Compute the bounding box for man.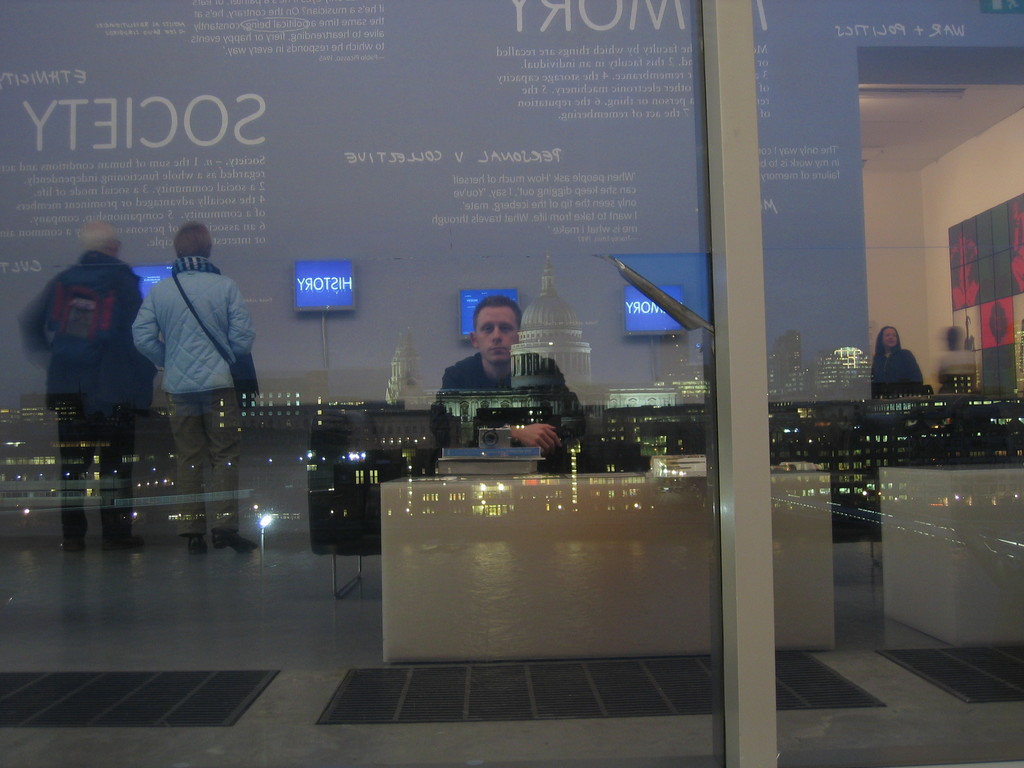
(left=17, top=217, right=156, bottom=548).
